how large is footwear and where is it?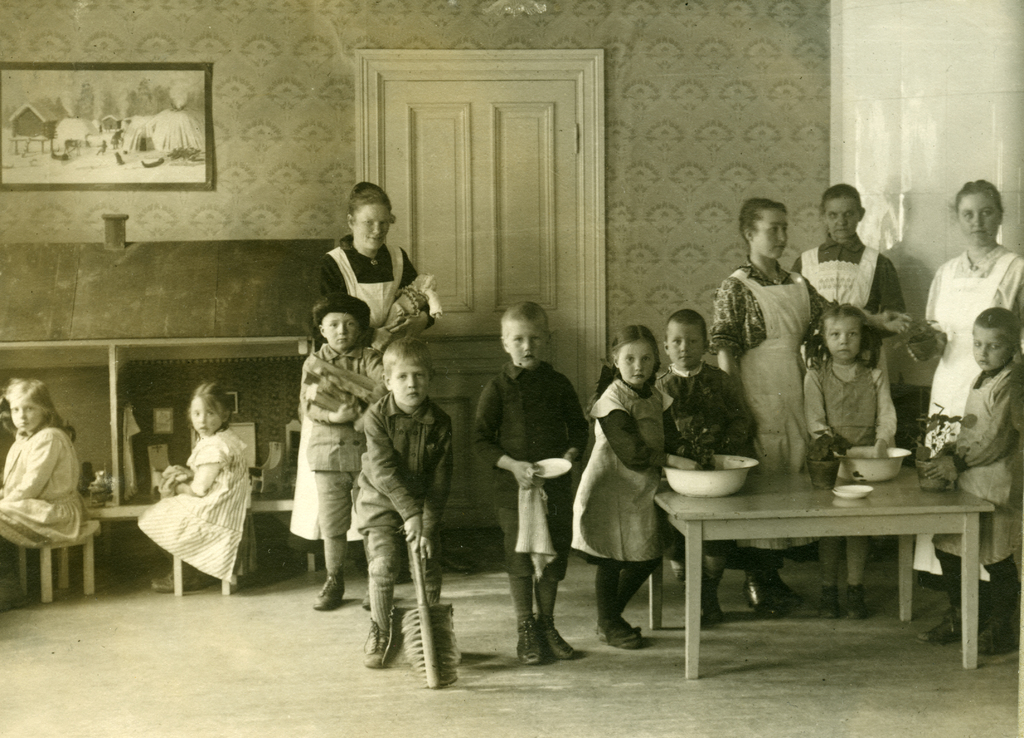
Bounding box: box(547, 619, 583, 666).
